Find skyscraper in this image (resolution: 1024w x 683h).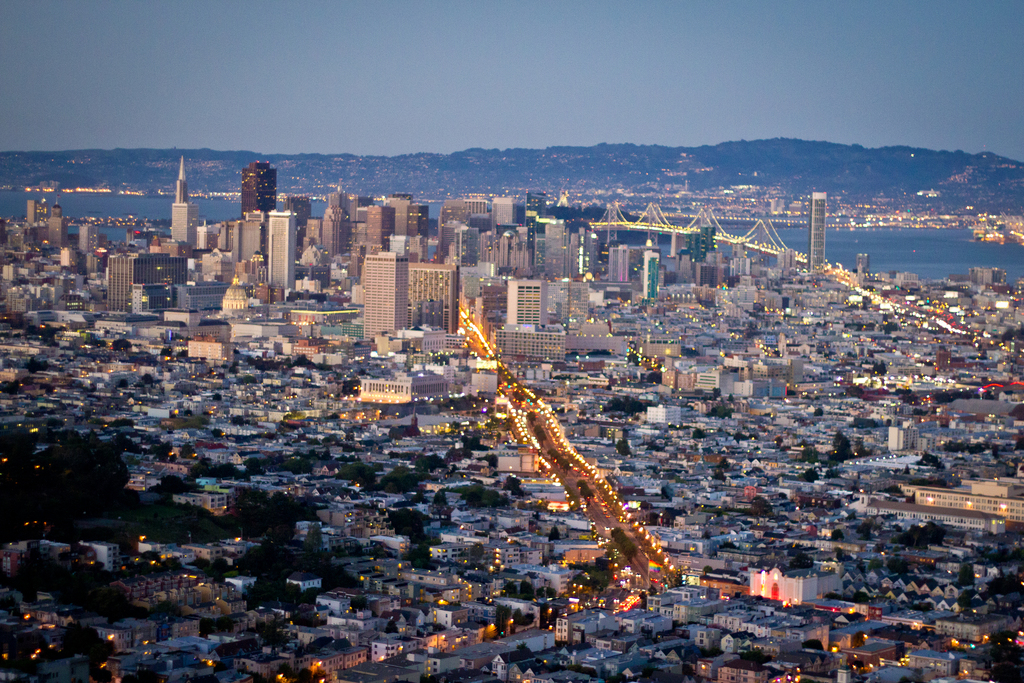
(366,252,415,347).
